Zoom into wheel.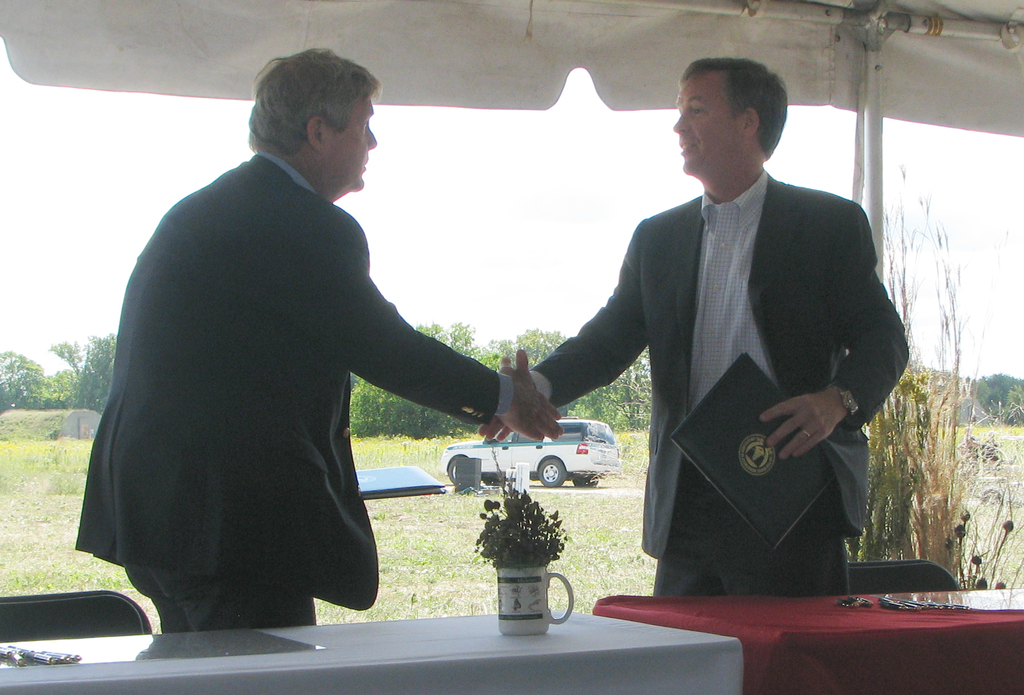
Zoom target: select_region(576, 477, 595, 489).
